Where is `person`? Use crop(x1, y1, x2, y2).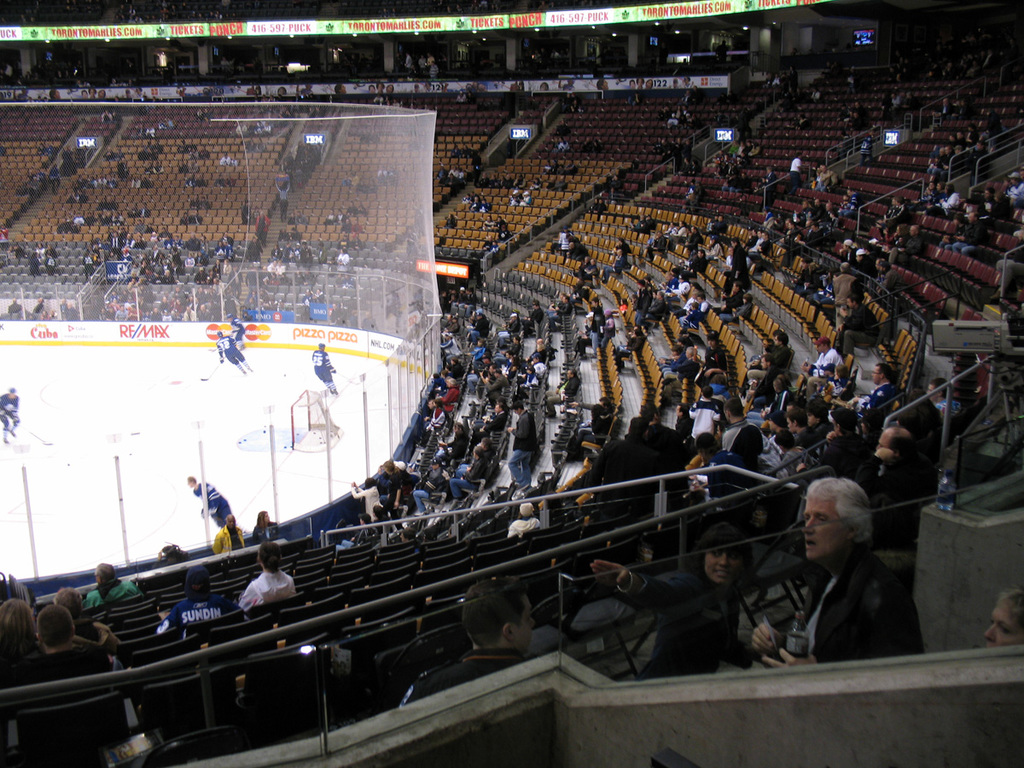
crop(54, 587, 88, 622).
